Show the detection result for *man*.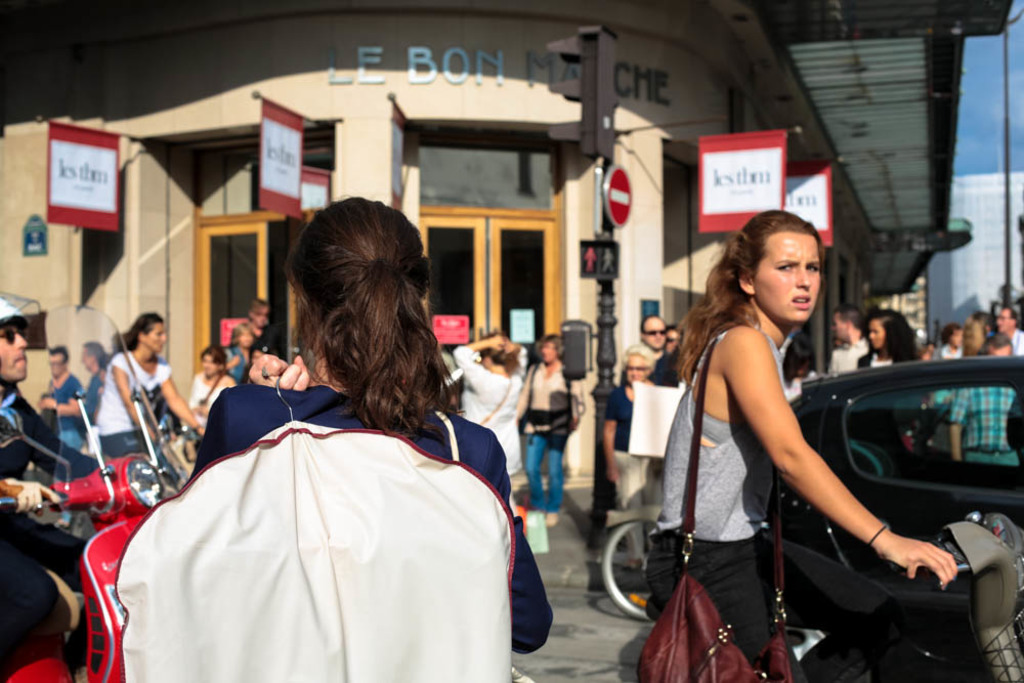
(left=994, top=307, right=1023, bottom=353).
